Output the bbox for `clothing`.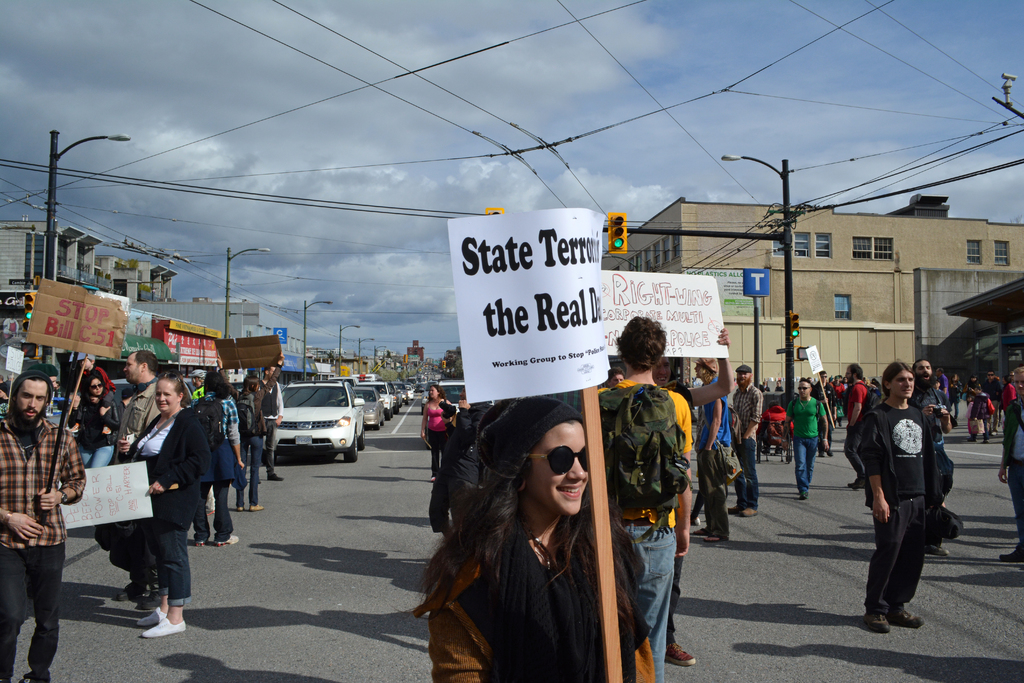
<bbox>209, 391, 237, 475</bbox>.
